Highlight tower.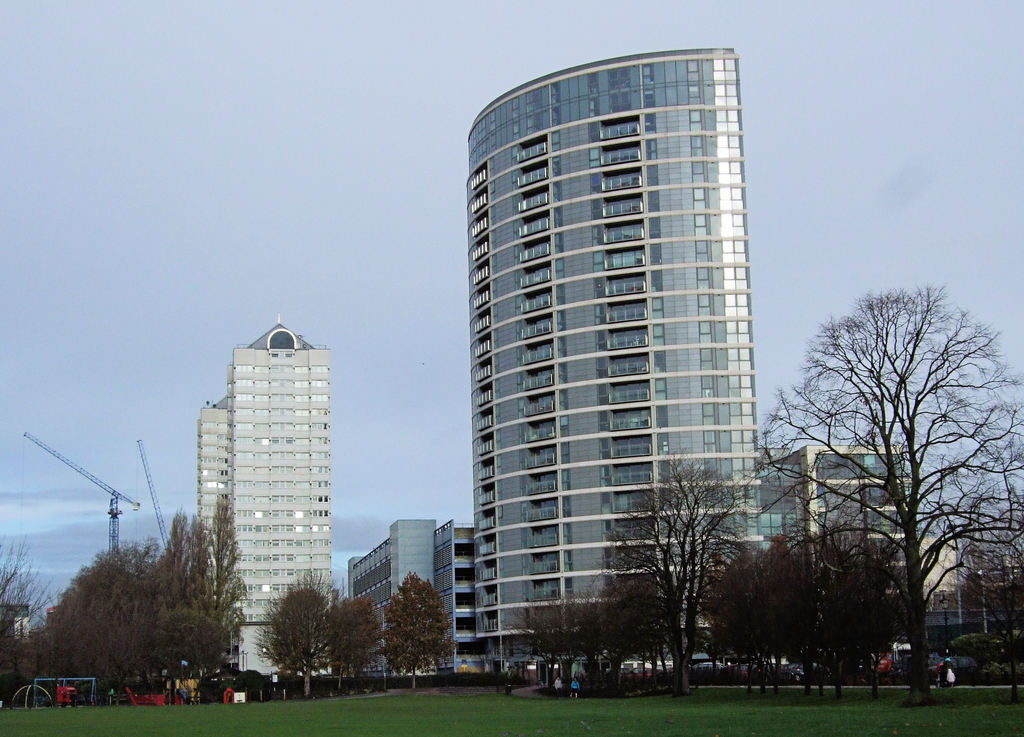
Highlighted region: [441, 29, 782, 631].
